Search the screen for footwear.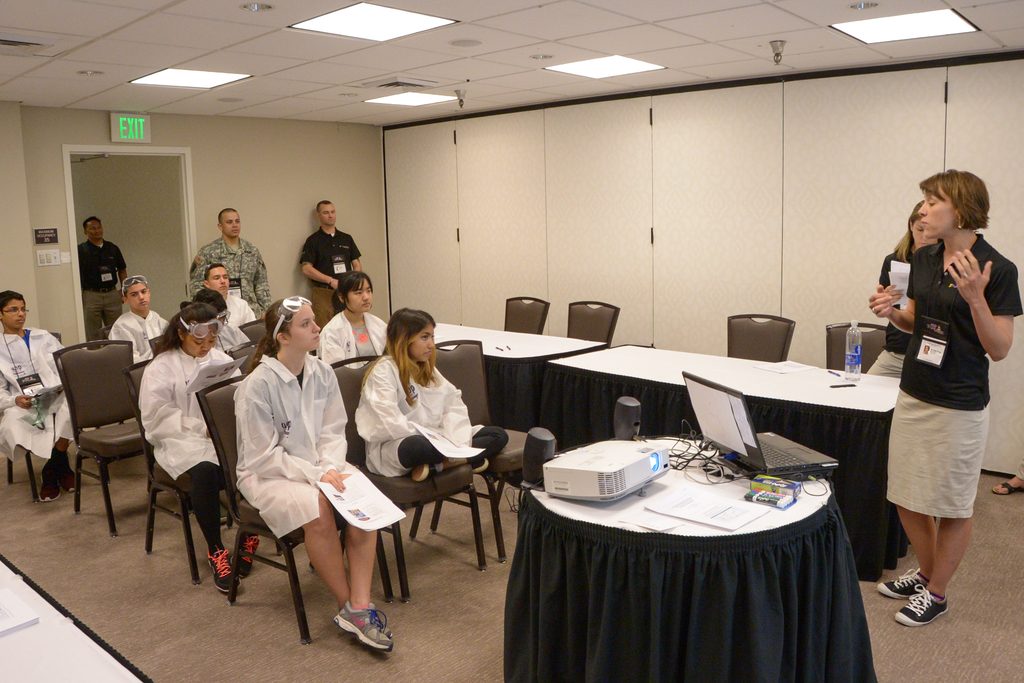
Found at box=[892, 585, 948, 627].
